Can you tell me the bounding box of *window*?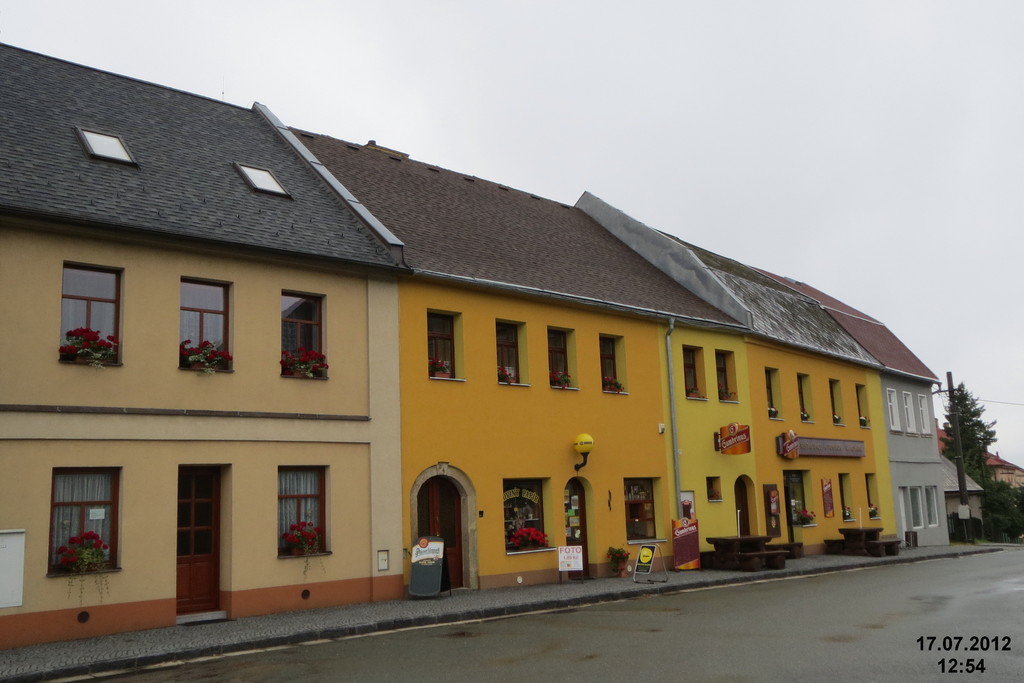
detection(285, 291, 332, 379).
